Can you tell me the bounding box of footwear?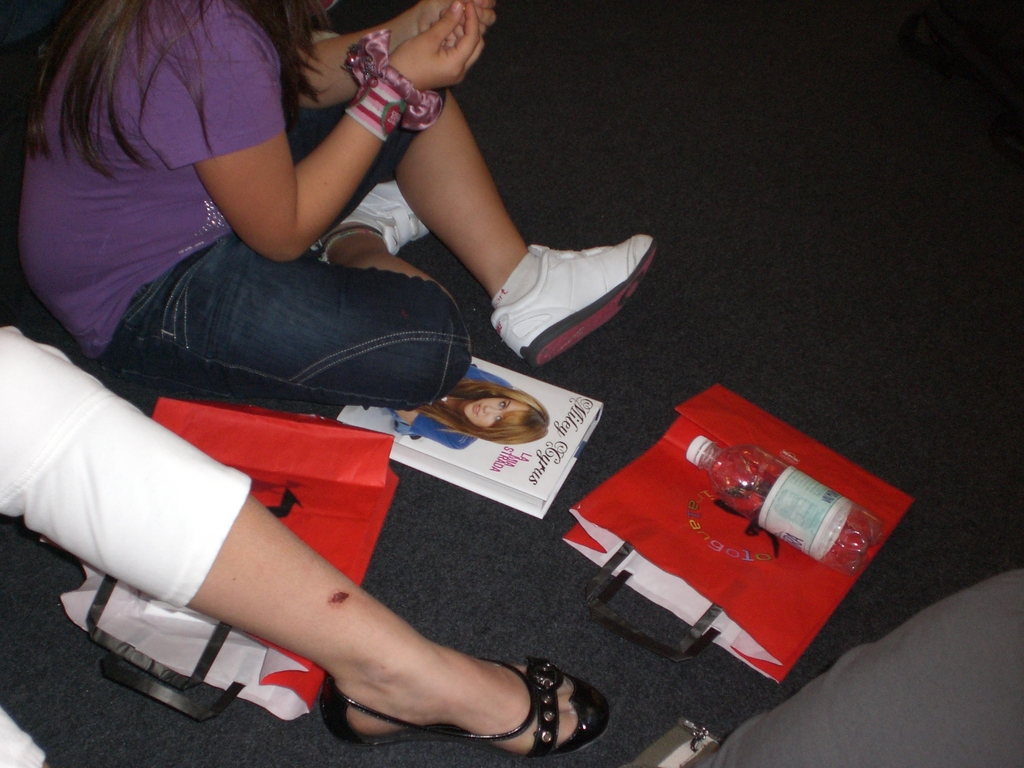
{"x1": 320, "y1": 654, "x2": 614, "y2": 758}.
